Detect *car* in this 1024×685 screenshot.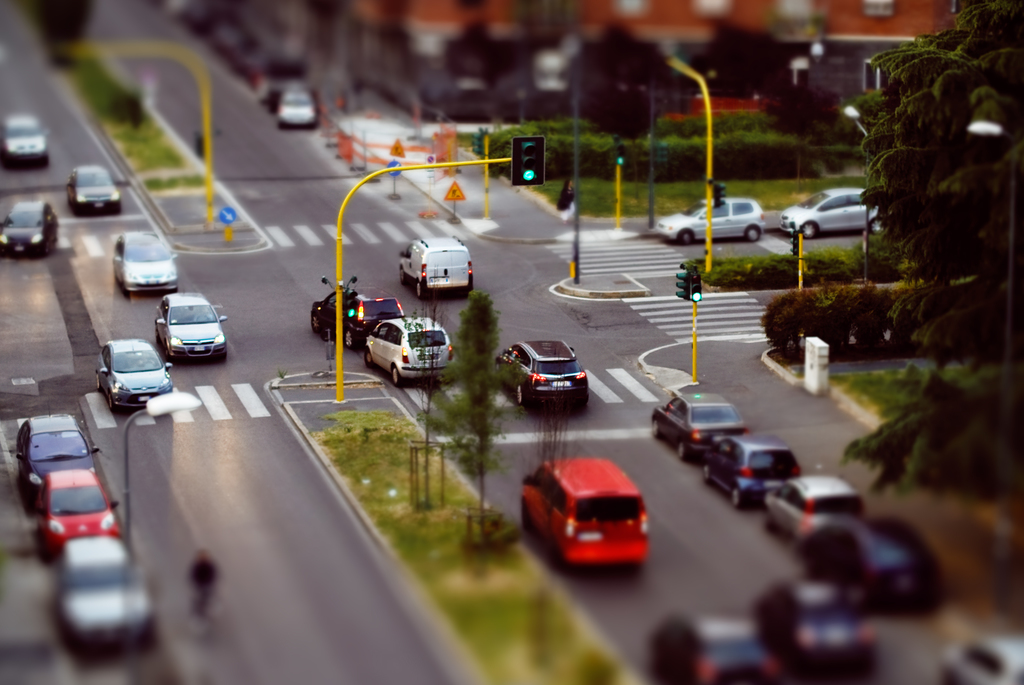
Detection: [65,165,121,215].
